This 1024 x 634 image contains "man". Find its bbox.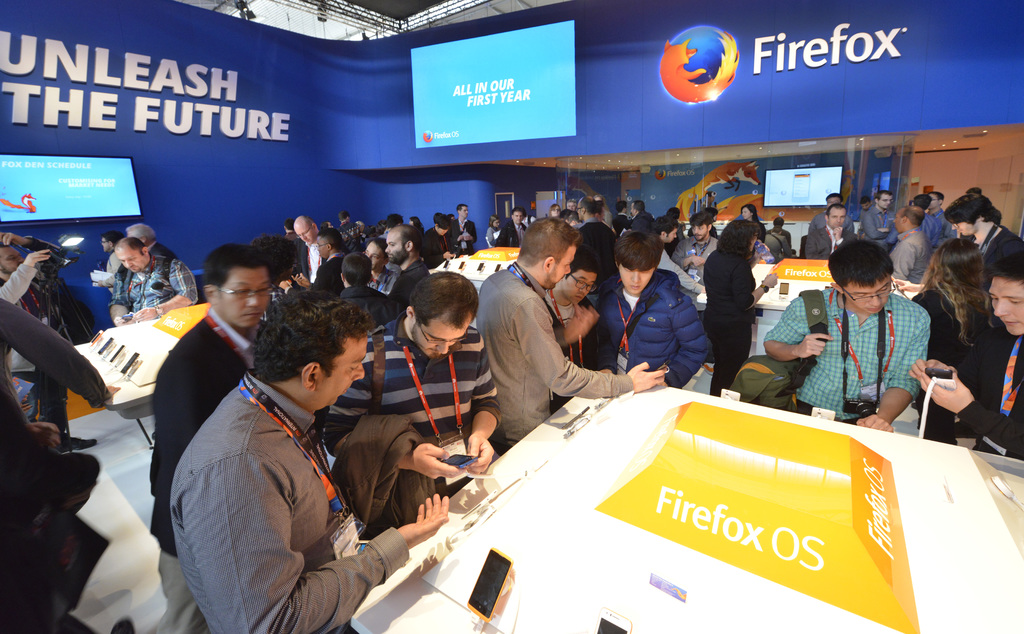
select_region(315, 235, 336, 286).
